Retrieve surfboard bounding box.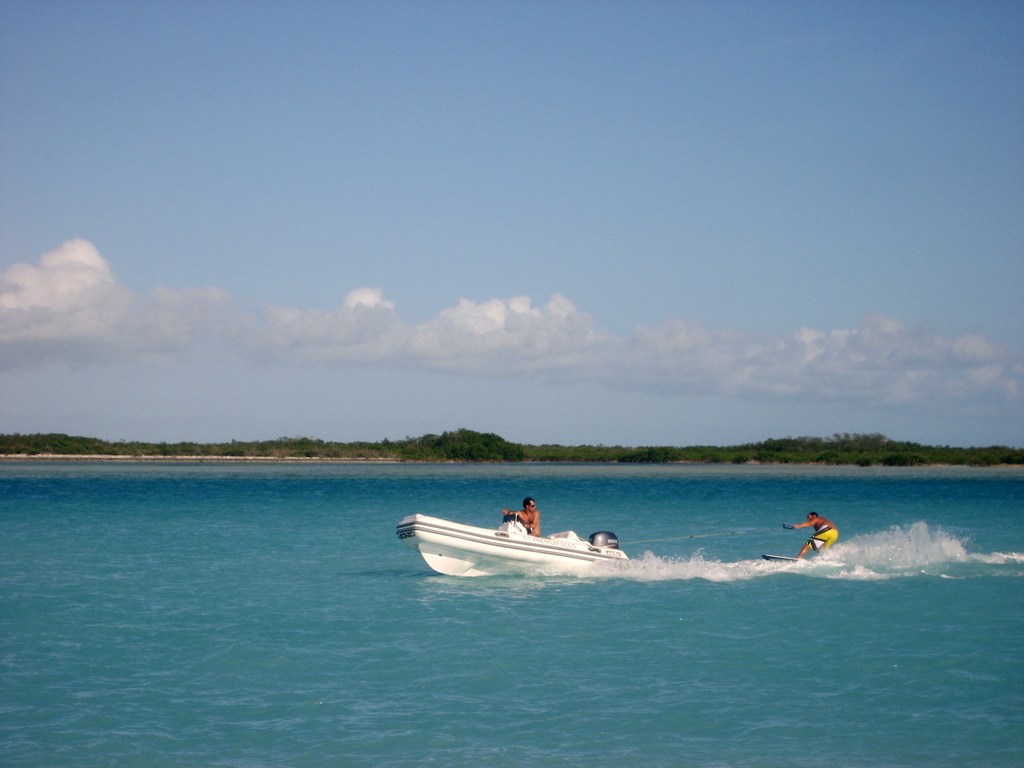
Bounding box: {"x1": 756, "y1": 554, "x2": 820, "y2": 565}.
